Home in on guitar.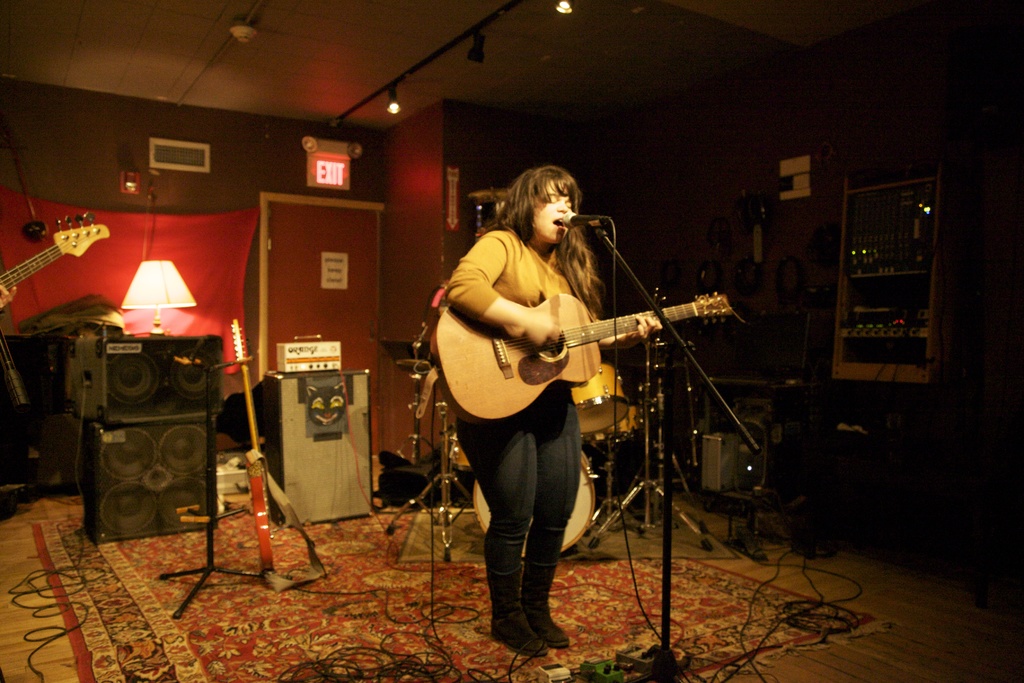
Homed in at bbox(412, 281, 713, 429).
